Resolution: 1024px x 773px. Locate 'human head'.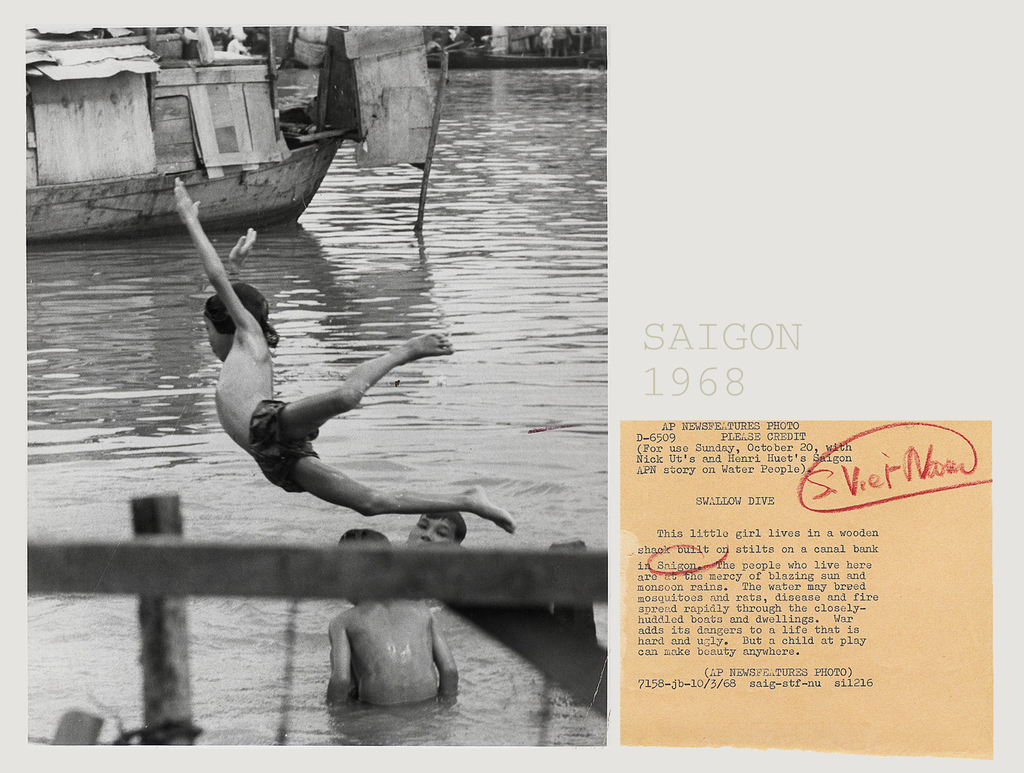
(x1=199, y1=273, x2=281, y2=362).
